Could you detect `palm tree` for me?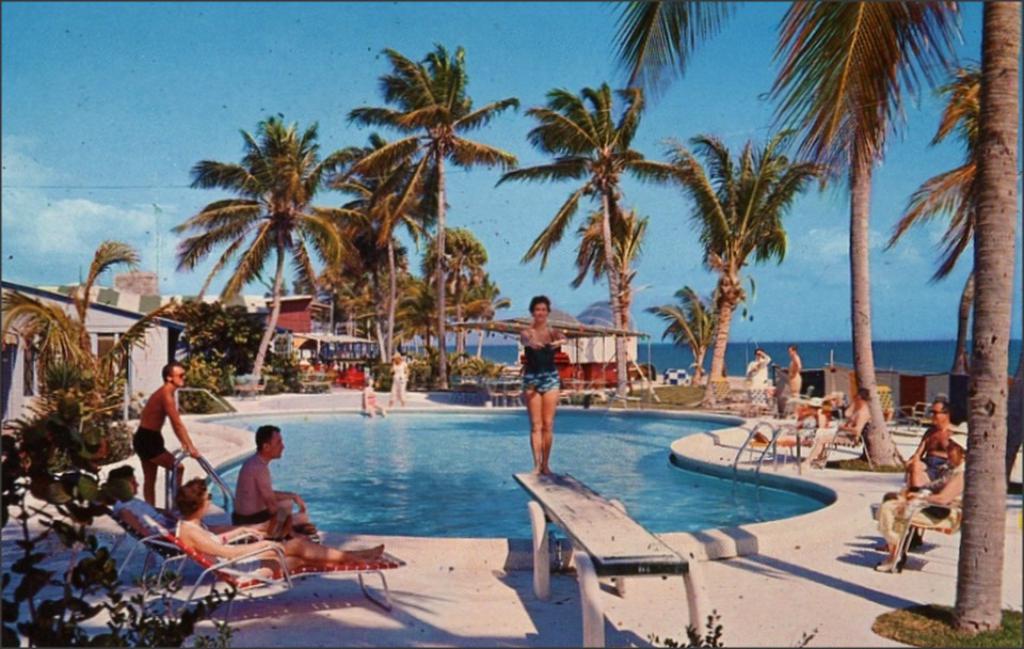
Detection result: box=[387, 209, 486, 396].
